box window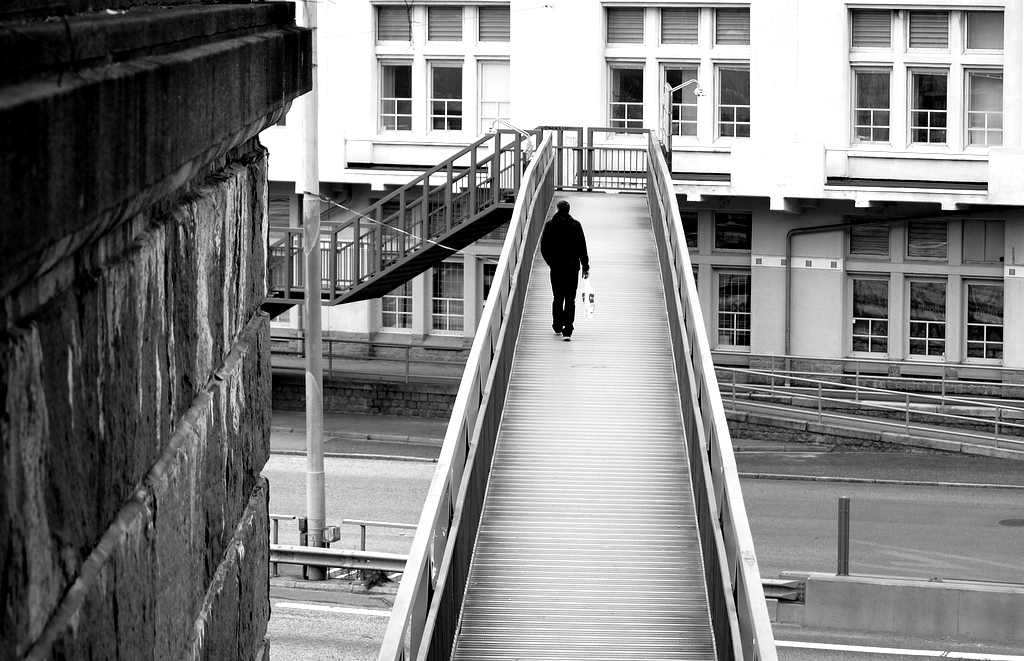
[668, 59, 704, 128]
